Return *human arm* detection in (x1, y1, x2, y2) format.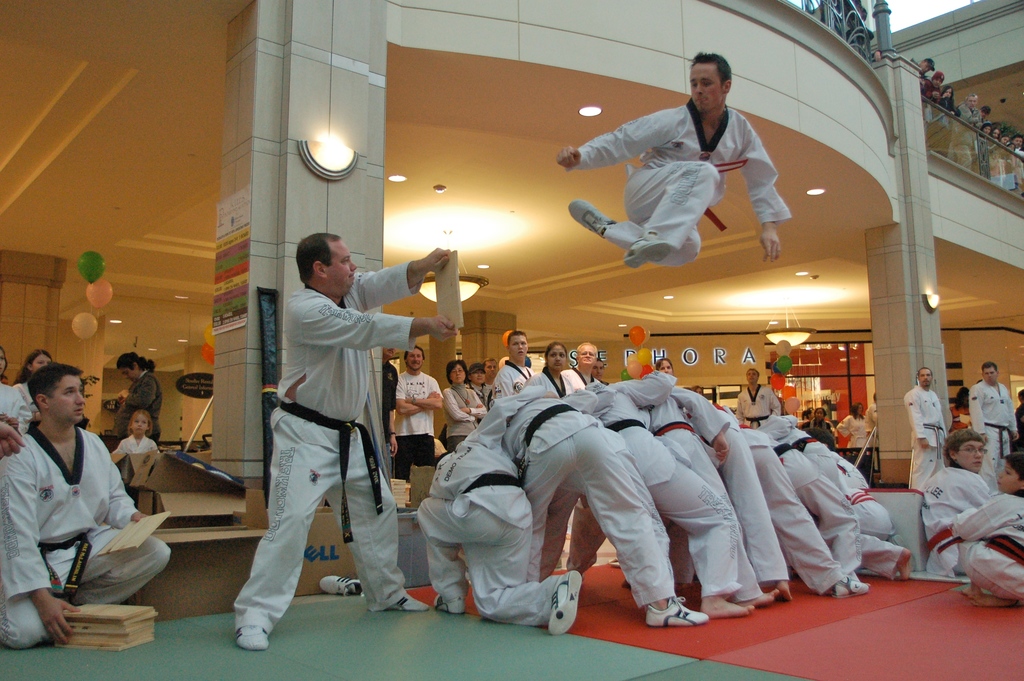
(948, 495, 1005, 545).
